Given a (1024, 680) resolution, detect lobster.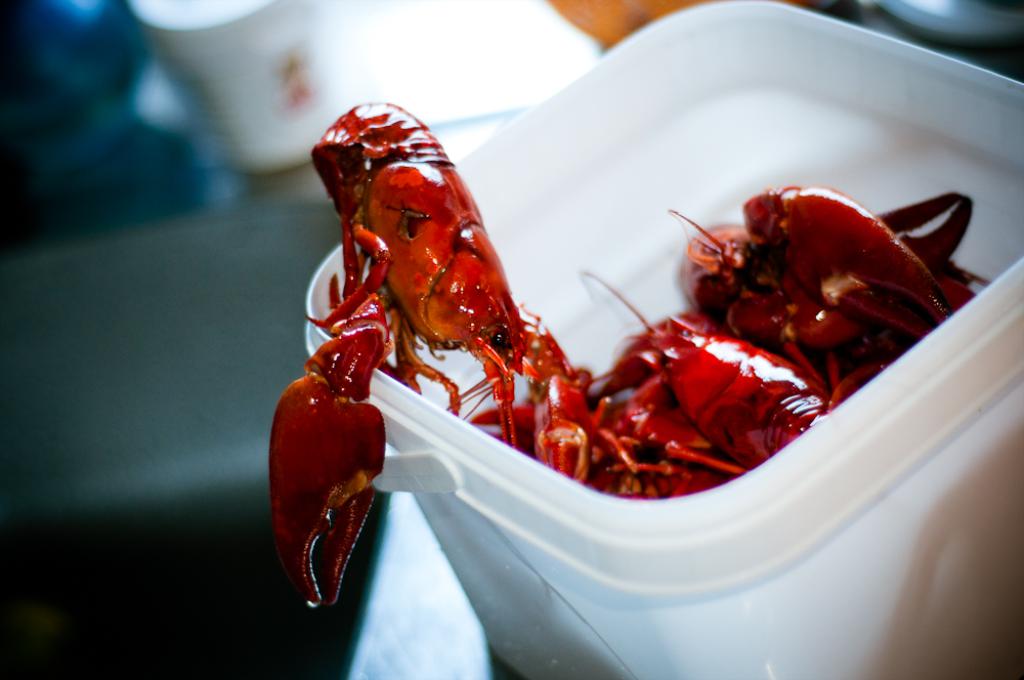
{"left": 475, "top": 176, "right": 991, "bottom": 509}.
